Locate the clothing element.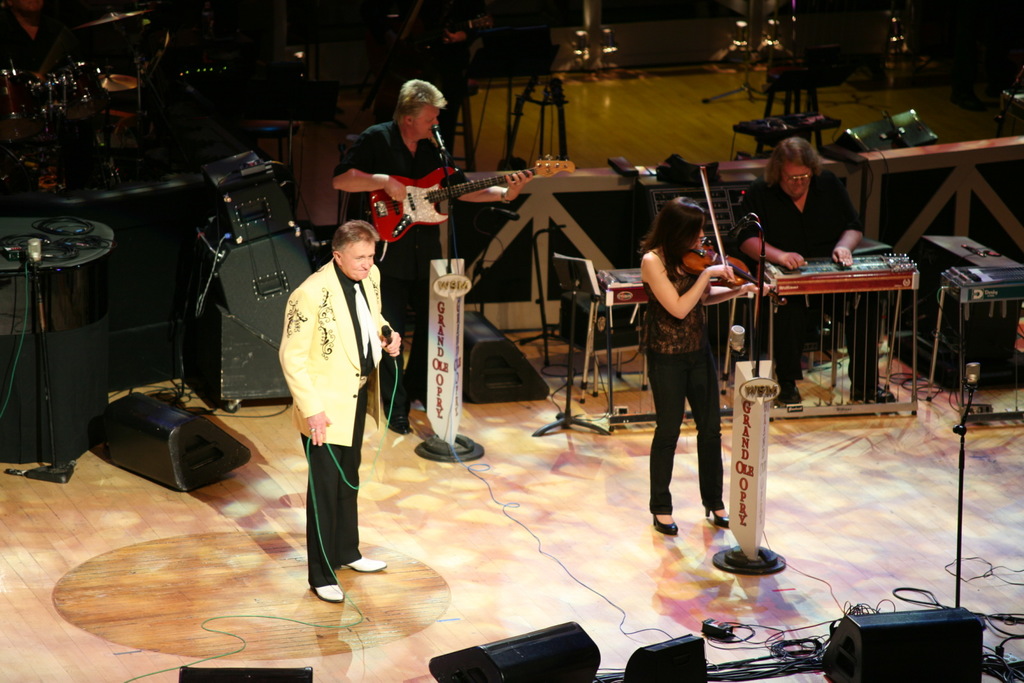
Element bbox: [278, 261, 394, 590].
